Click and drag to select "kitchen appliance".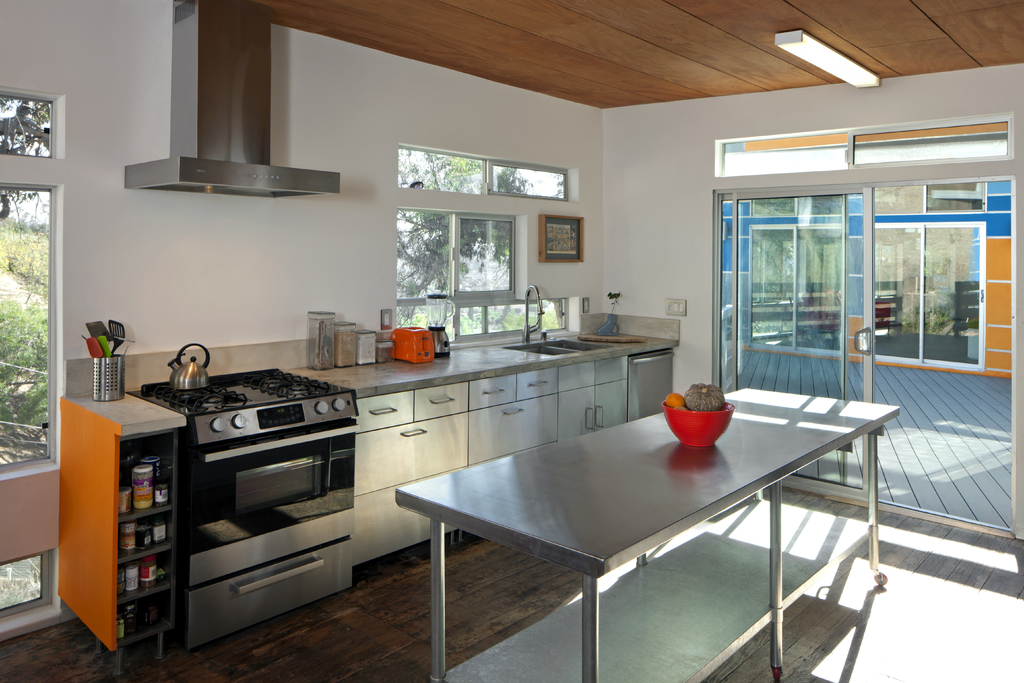
Selection: 150/520/162/541.
